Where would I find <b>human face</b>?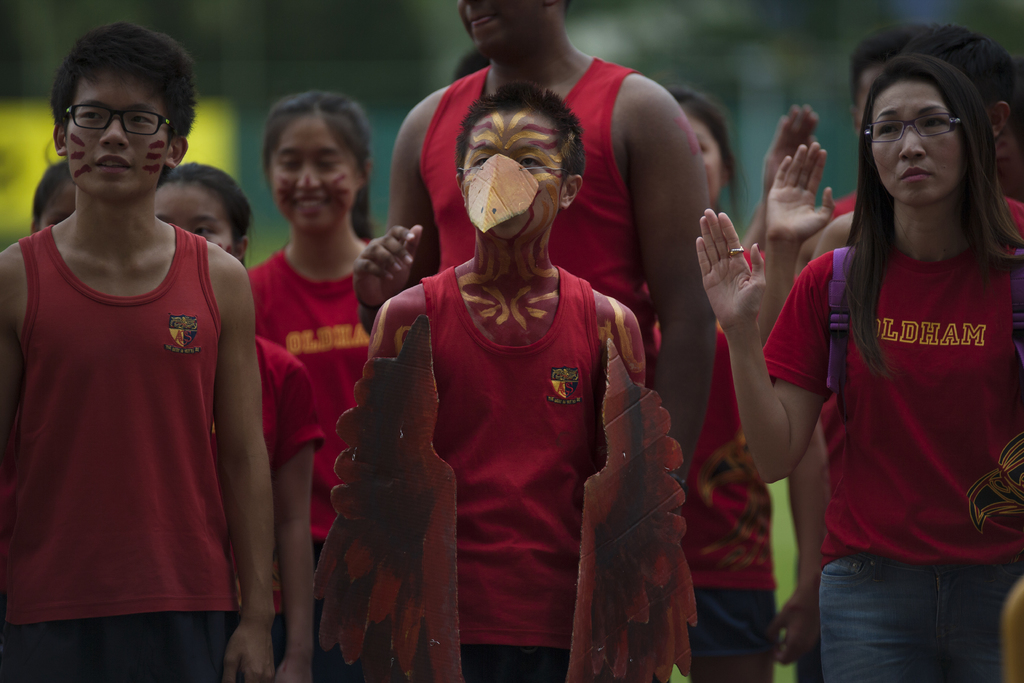
At <bbox>271, 116, 358, 235</bbox>.
